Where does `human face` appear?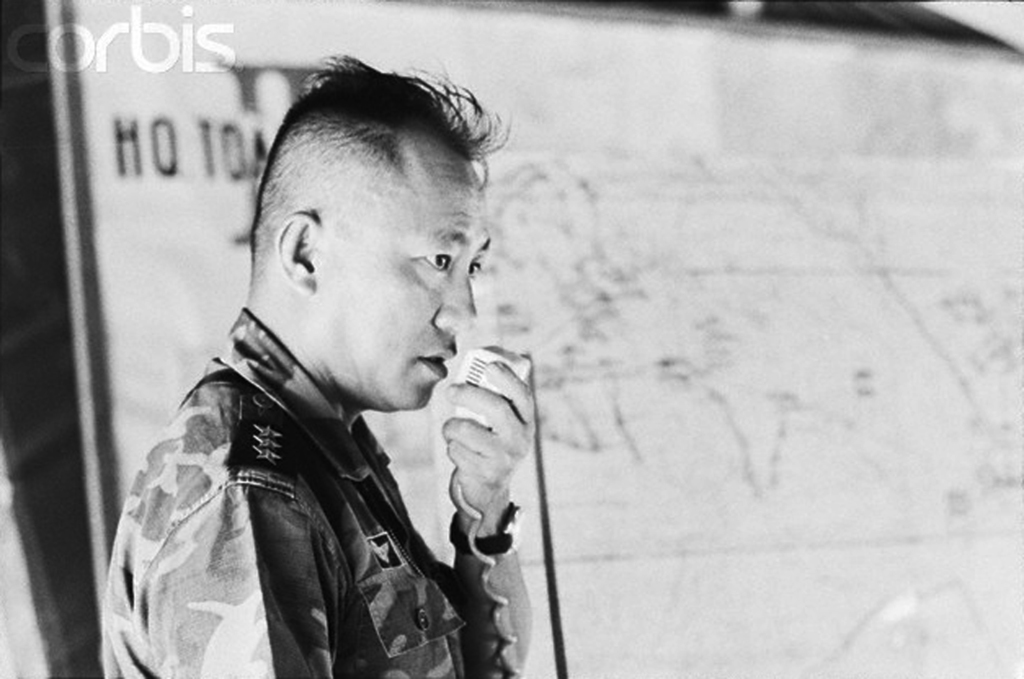
Appears at <bbox>313, 156, 498, 407</bbox>.
